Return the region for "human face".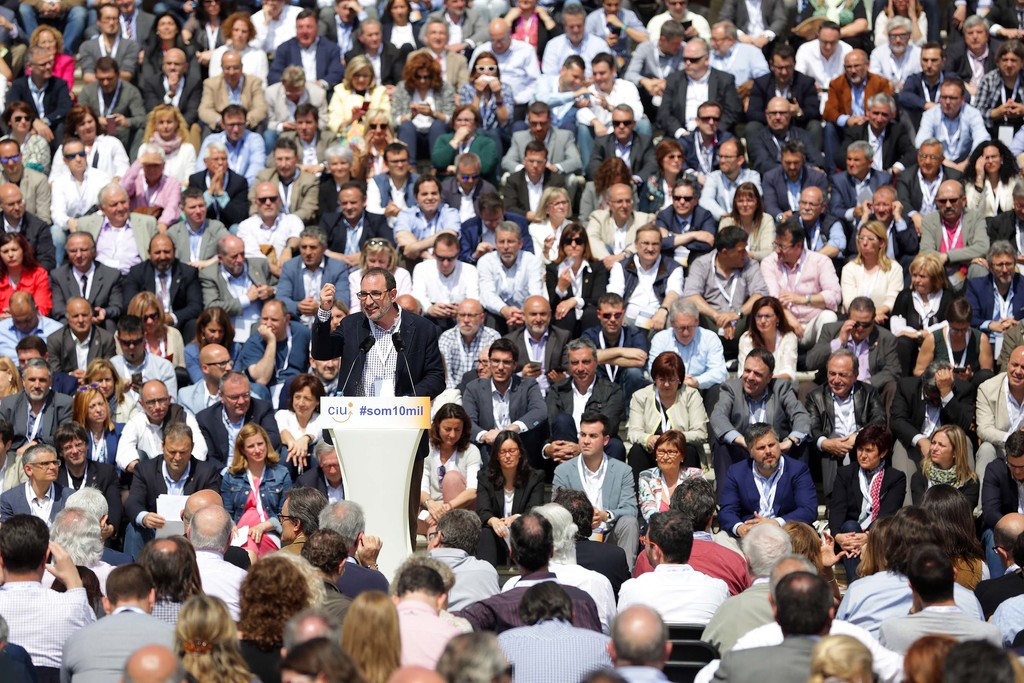
x1=90, y1=392, x2=107, y2=421.
